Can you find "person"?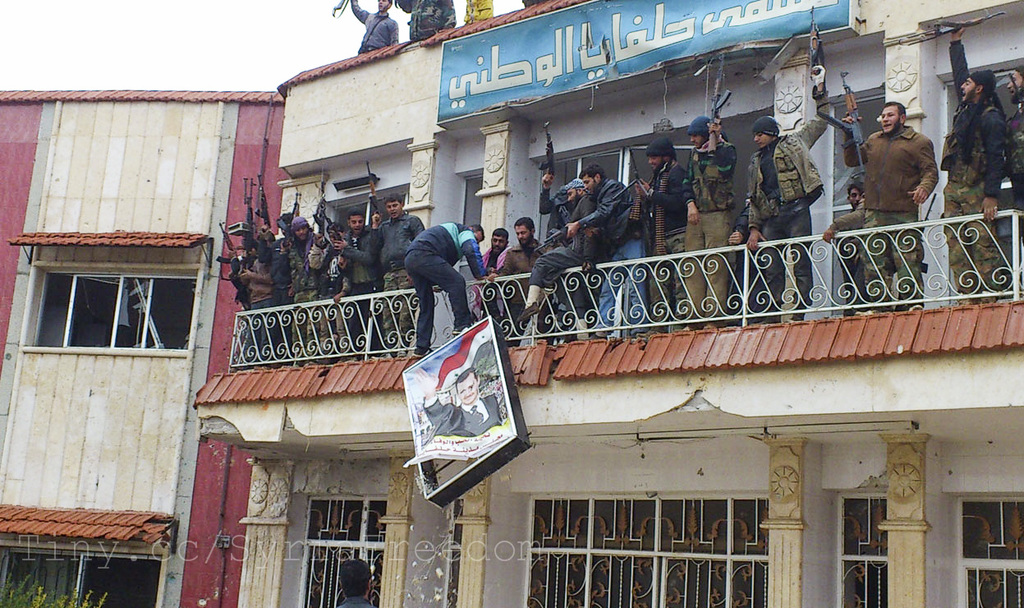
Yes, bounding box: <bbox>293, 218, 327, 359</bbox>.
